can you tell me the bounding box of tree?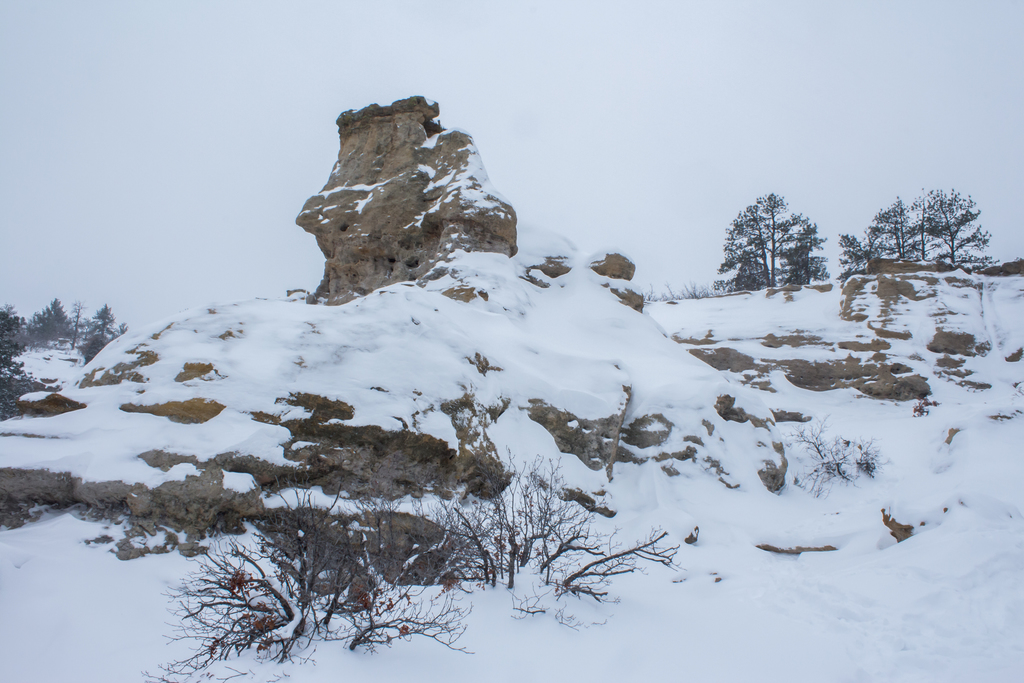
[left=18, top=308, right=49, bottom=342].
